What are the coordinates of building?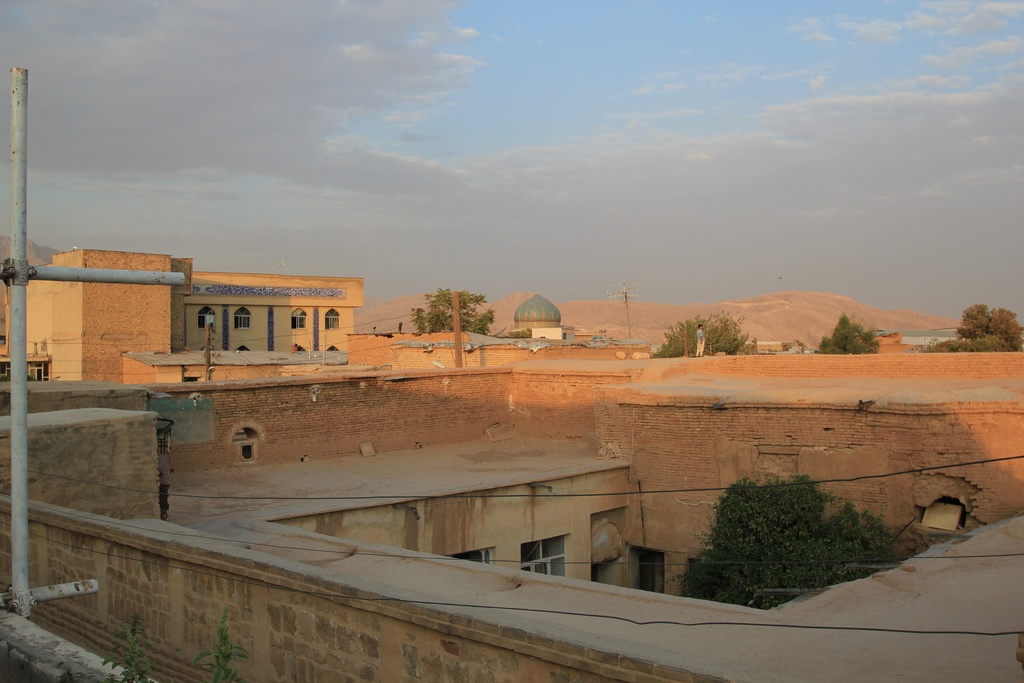
box=[10, 238, 364, 386].
